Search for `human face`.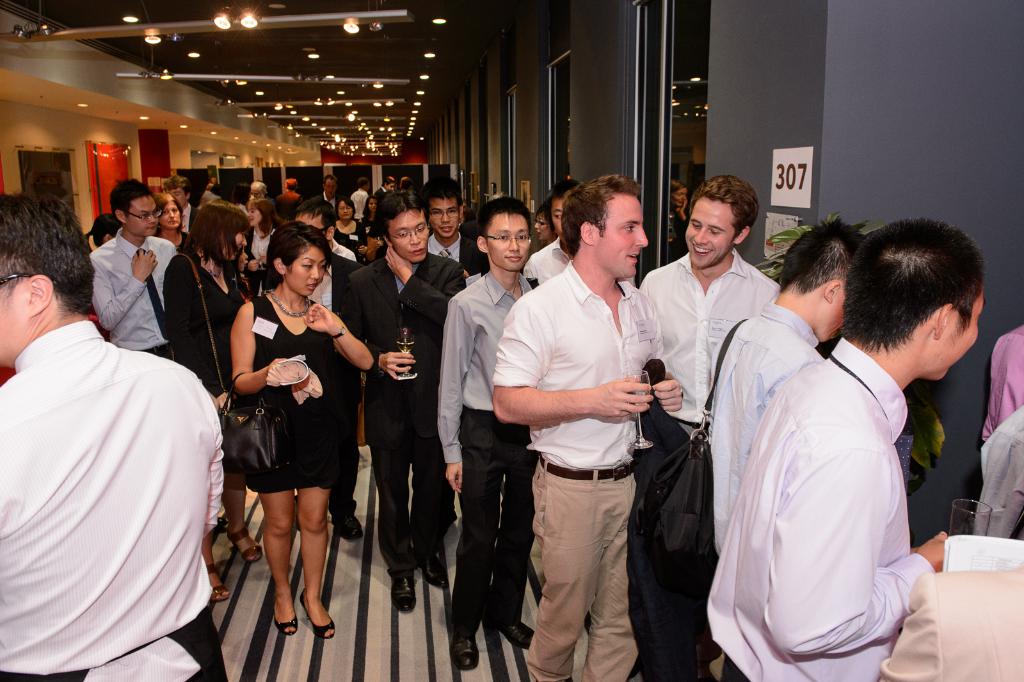
Found at 343 200 353 220.
